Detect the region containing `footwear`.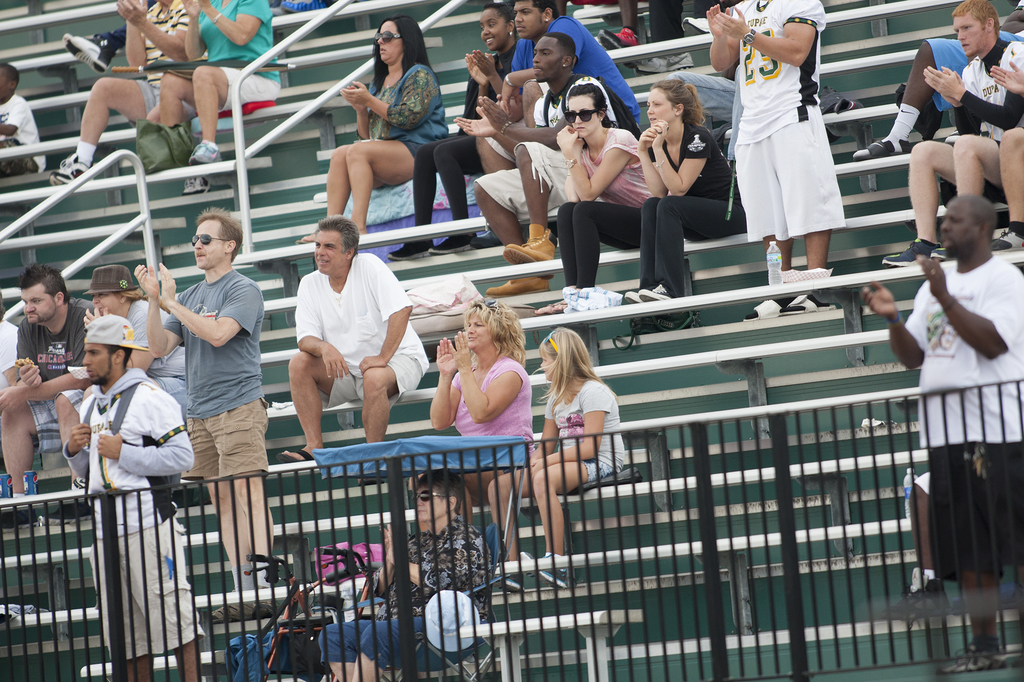
(851,134,897,152).
